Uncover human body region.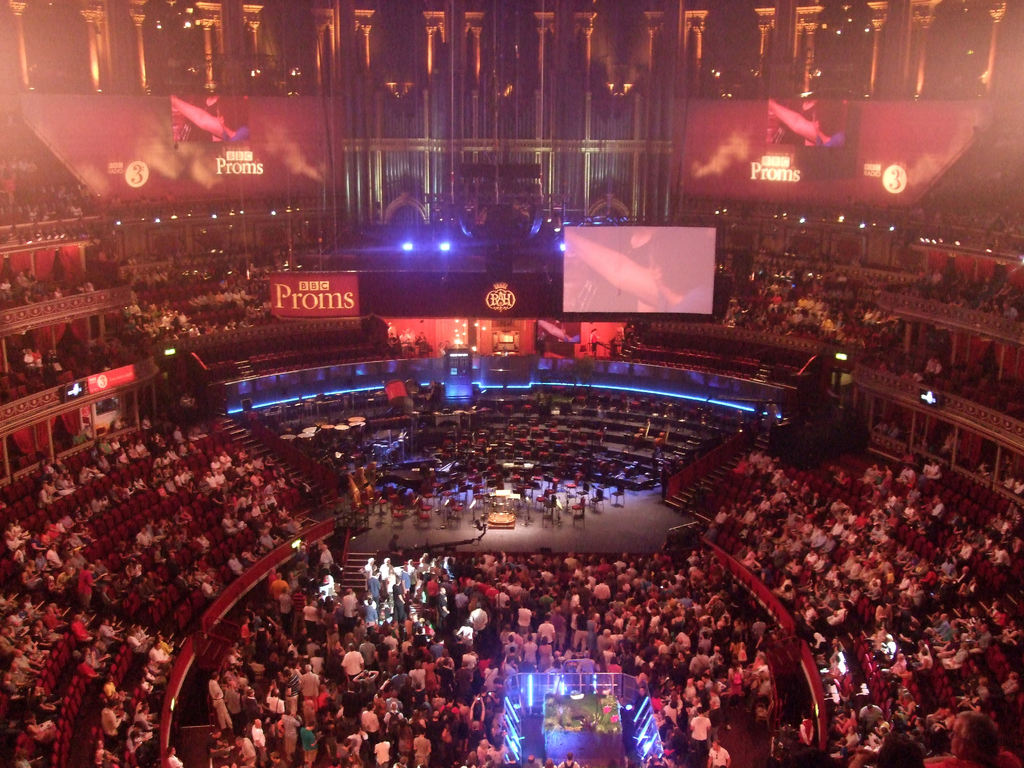
Uncovered: (381,572,390,595).
